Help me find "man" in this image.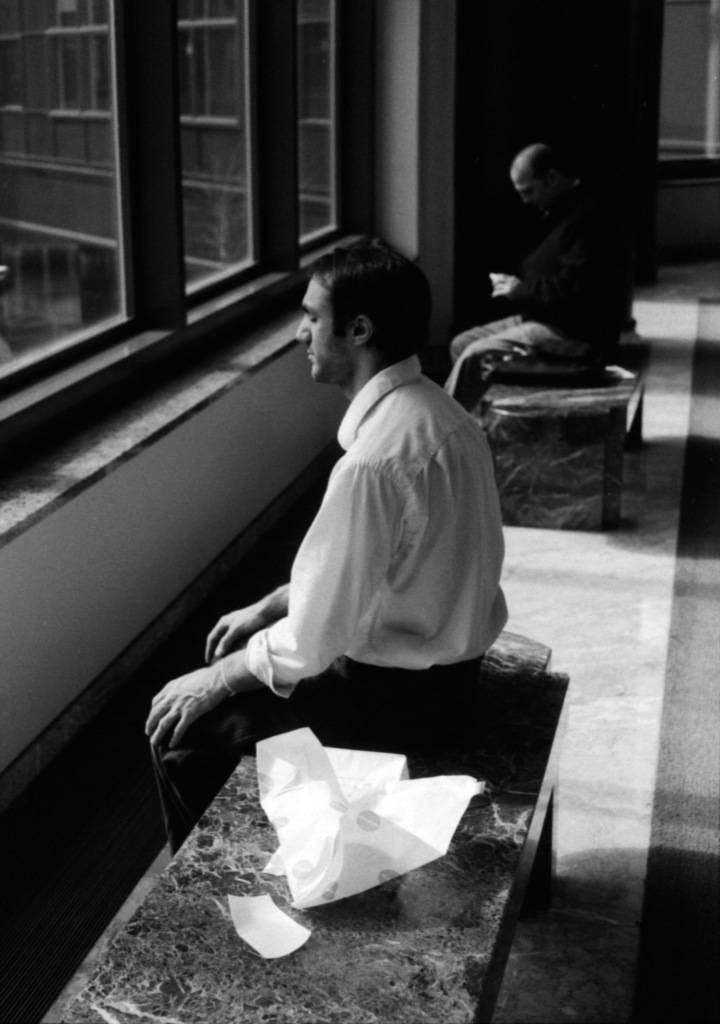
Found it: x1=465, y1=131, x2=644, y2=376.
